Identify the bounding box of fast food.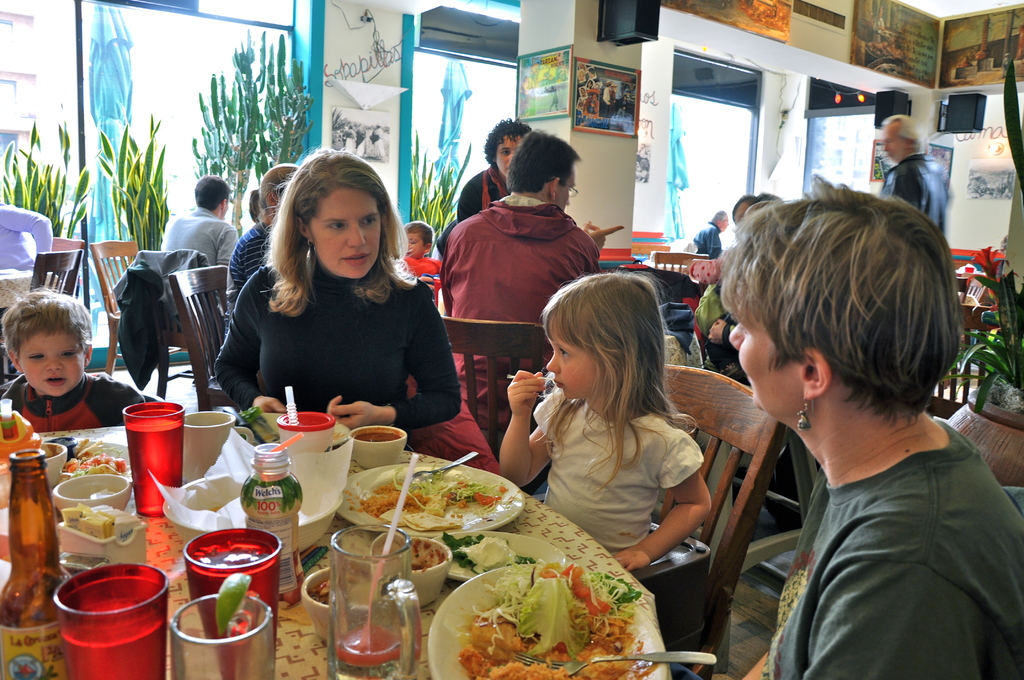
<bbox>360, 465, 500, 528</bbox>.
